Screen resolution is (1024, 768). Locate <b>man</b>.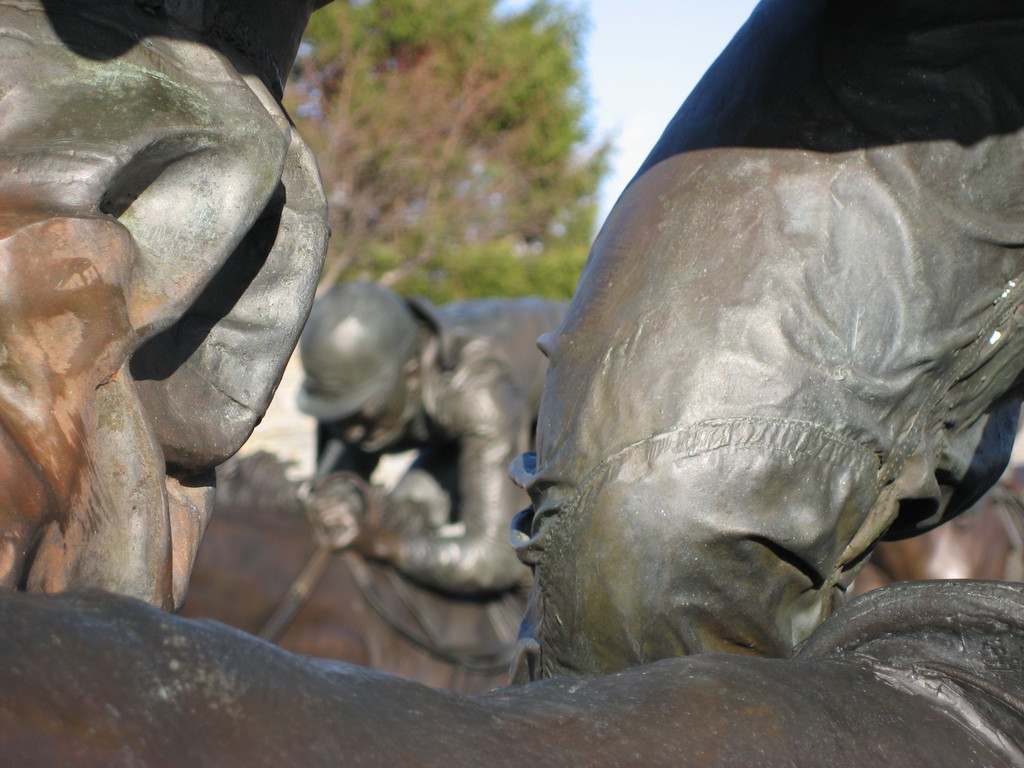
[x1=291, y1=275, x2=571, y2=600].
